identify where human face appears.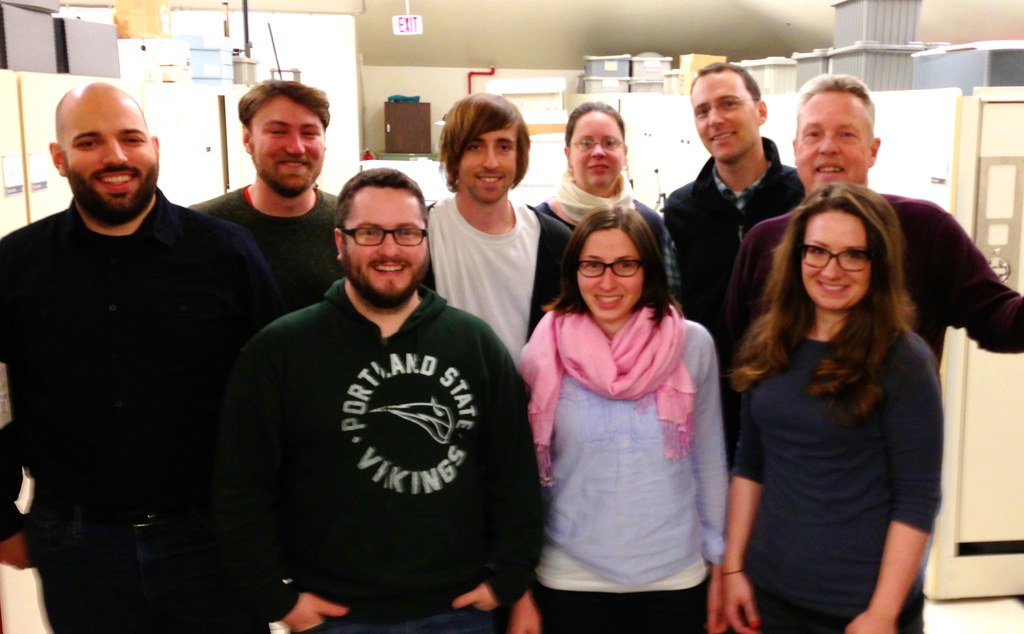
Appears at locate(802, 211, 877, 308).
